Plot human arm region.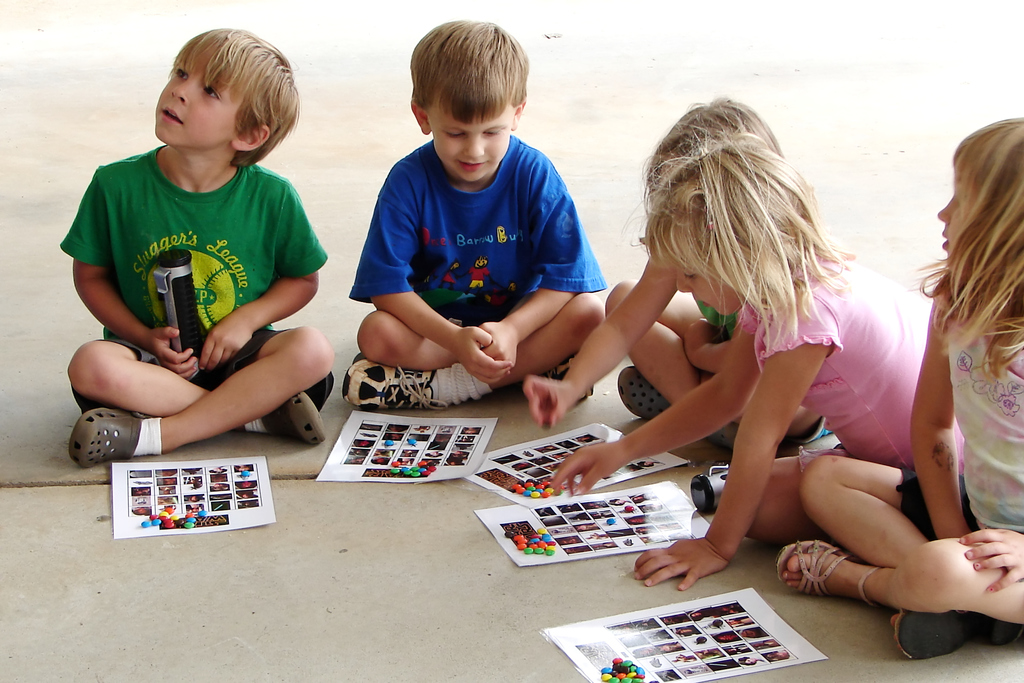
Plotted at <box>60,166,200,380</box>.
